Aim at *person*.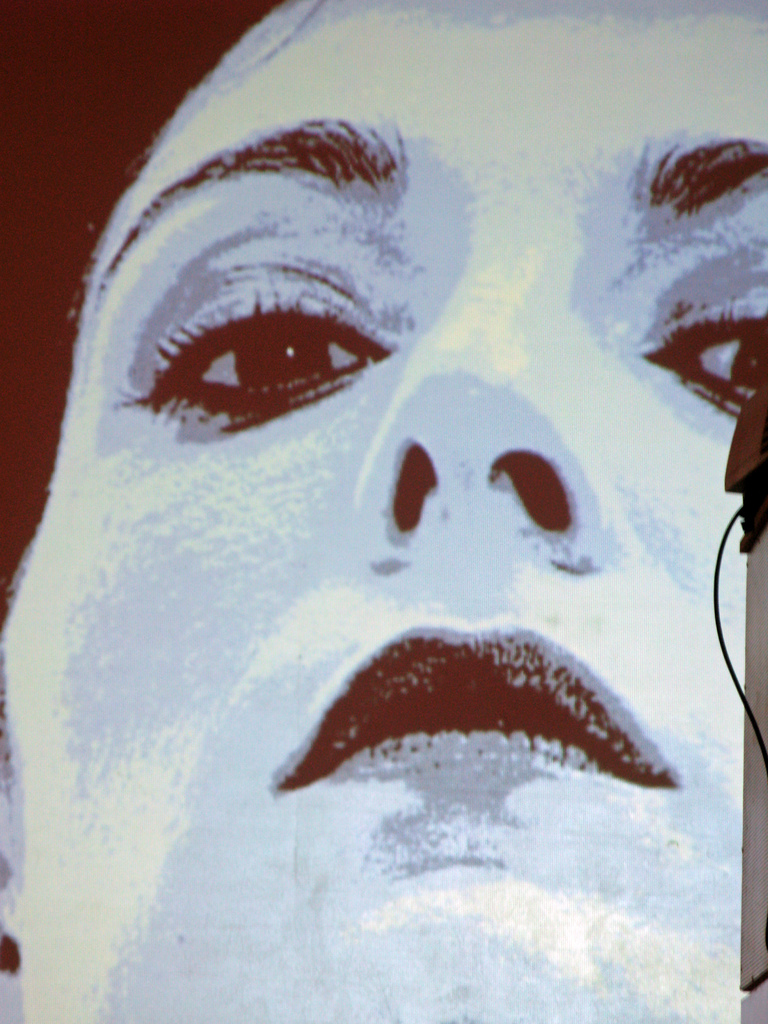
Aimed at box=[0, 0, 767, 1023].
